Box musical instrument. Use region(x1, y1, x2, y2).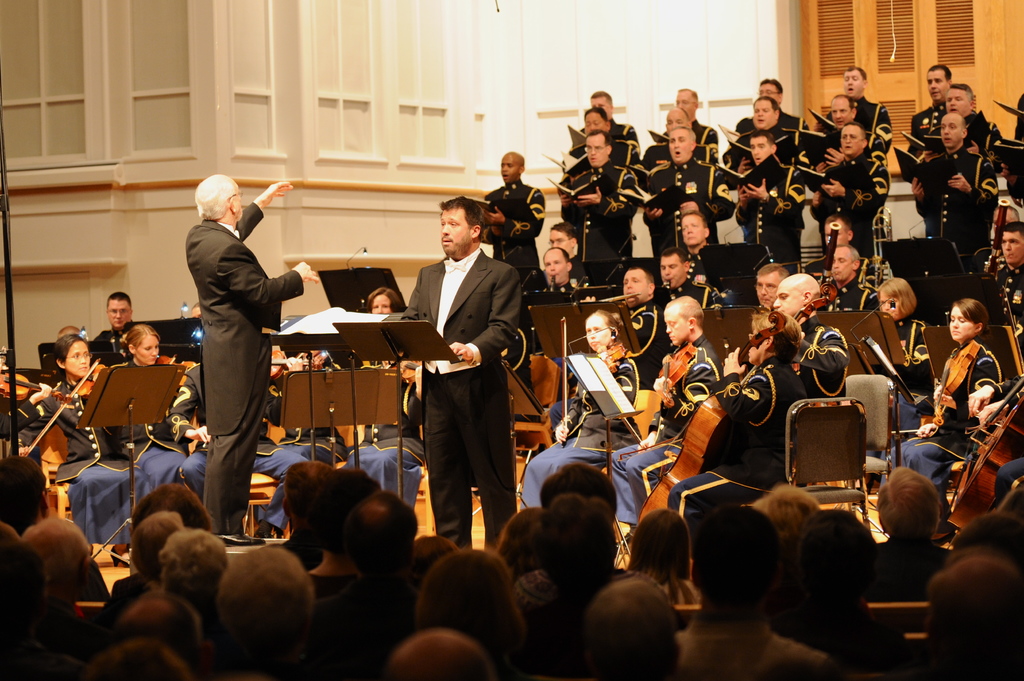
region(944, 378, 1023, 532).
